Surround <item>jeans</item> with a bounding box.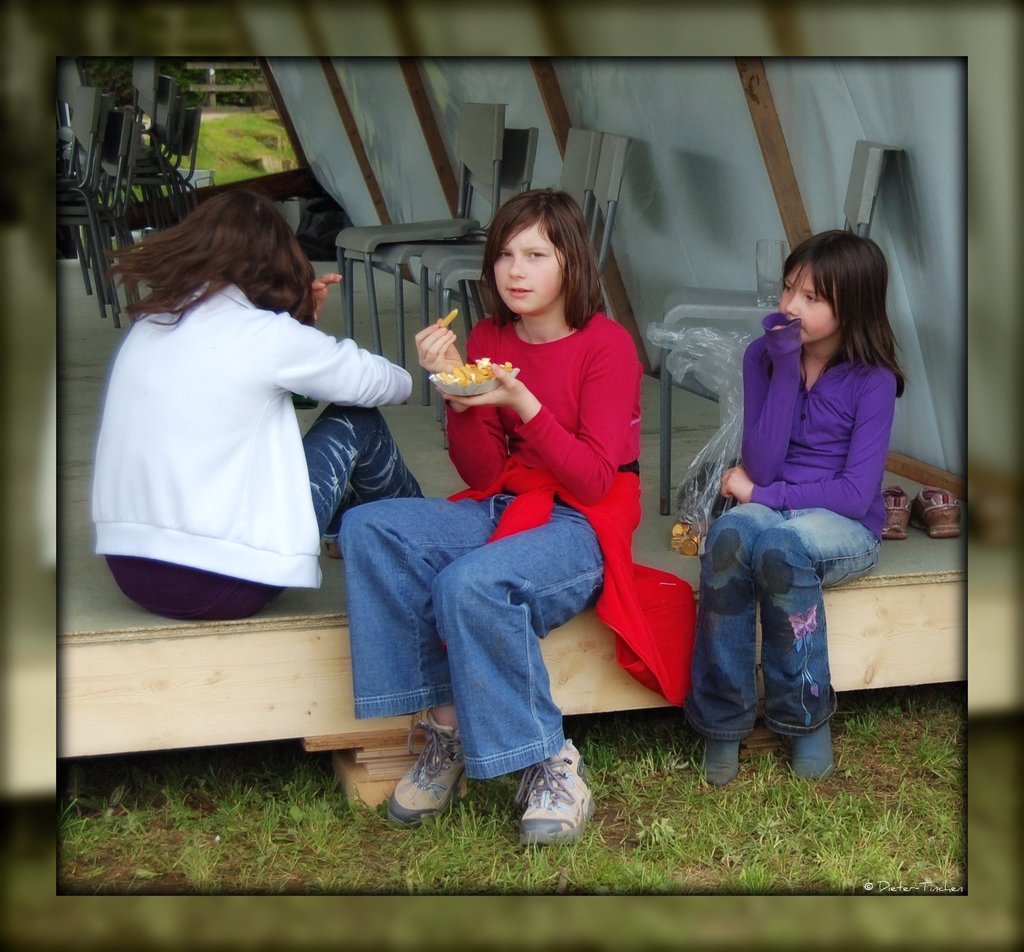
703, 510, 861, 781.
